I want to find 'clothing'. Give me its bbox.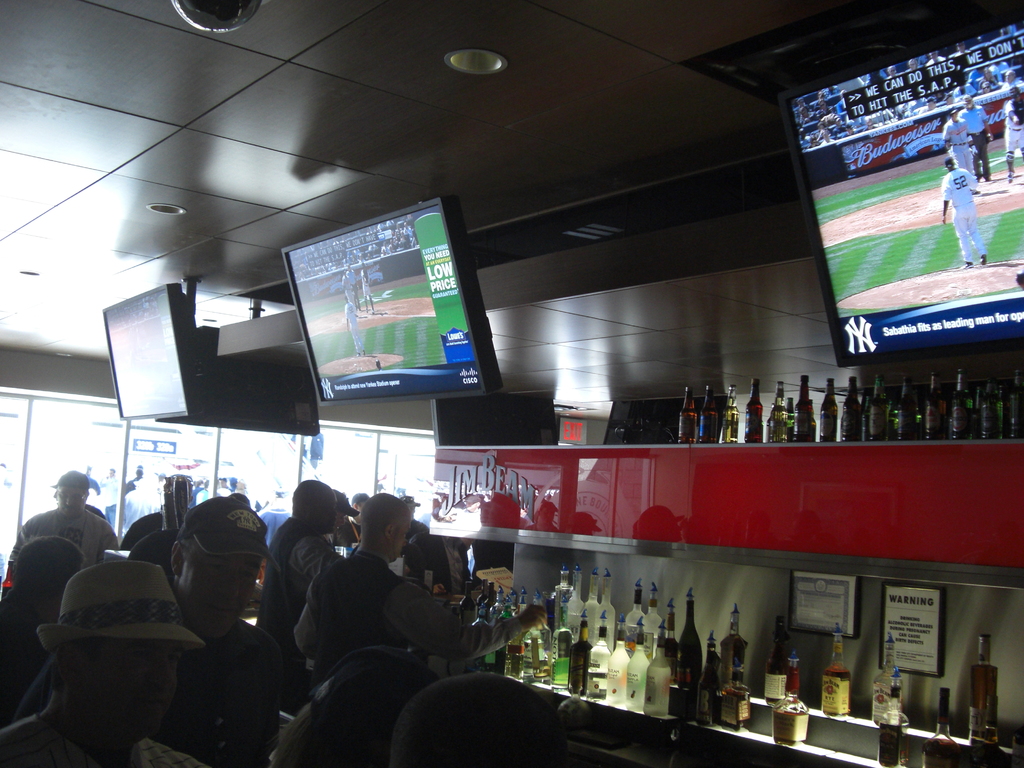
(126,506,182,538).
